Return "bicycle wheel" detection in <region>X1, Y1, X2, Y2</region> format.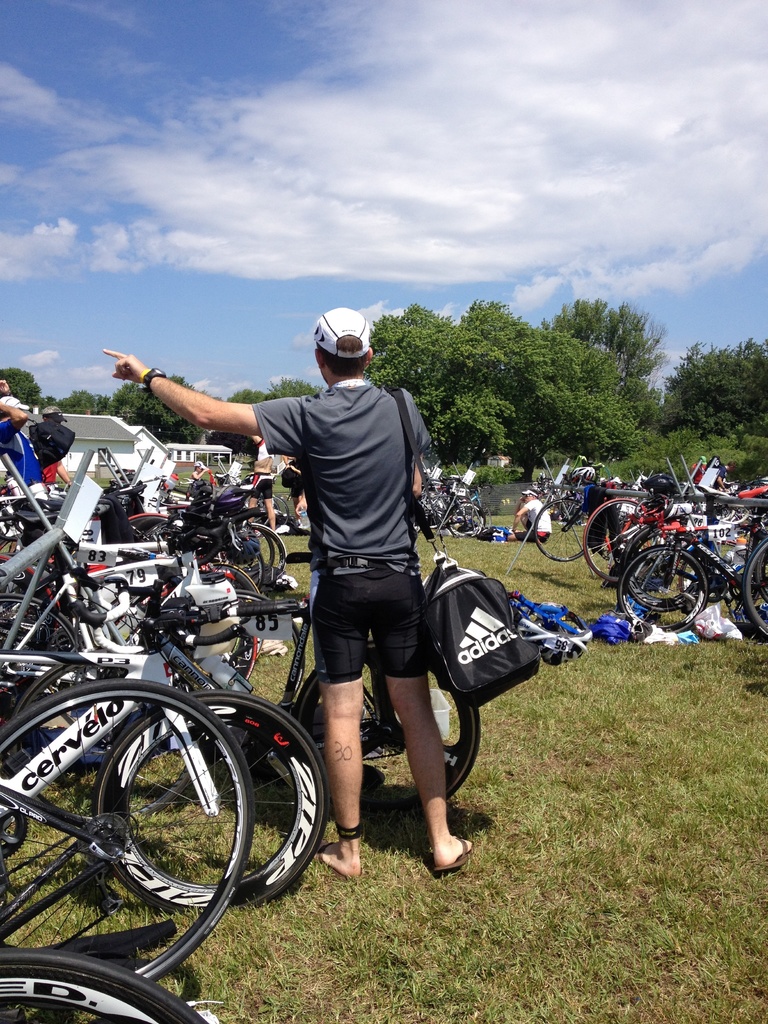
<region>93, 685, 339, 902</region>.
